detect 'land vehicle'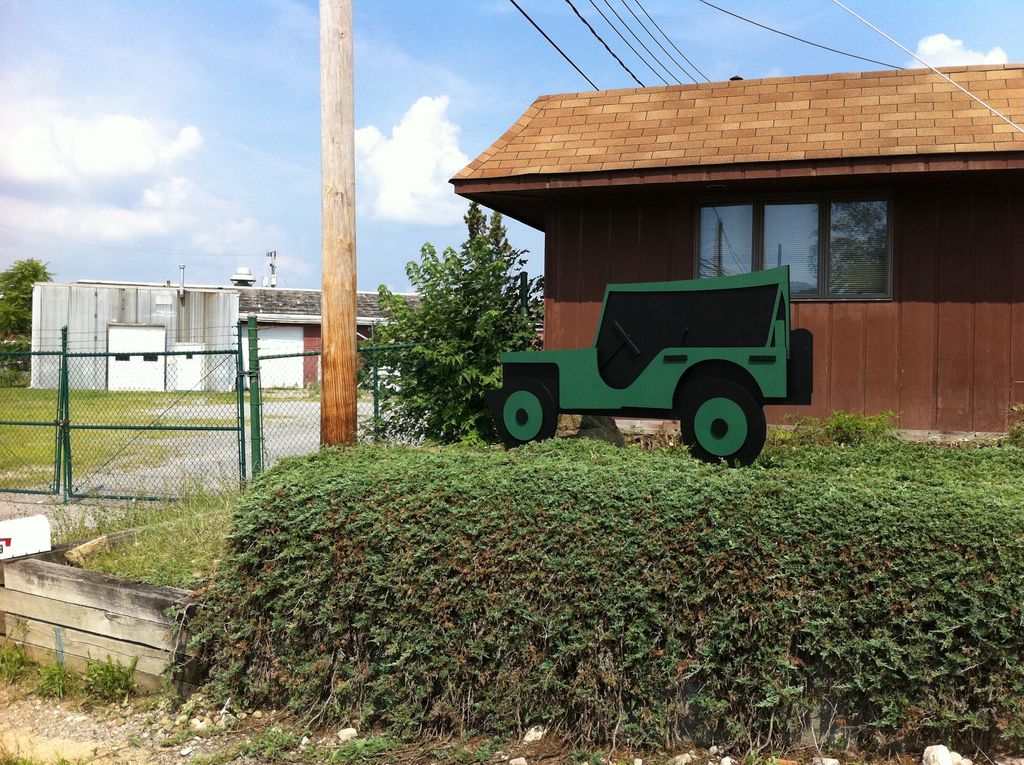
bbox=[492, 255, 812, 460]
